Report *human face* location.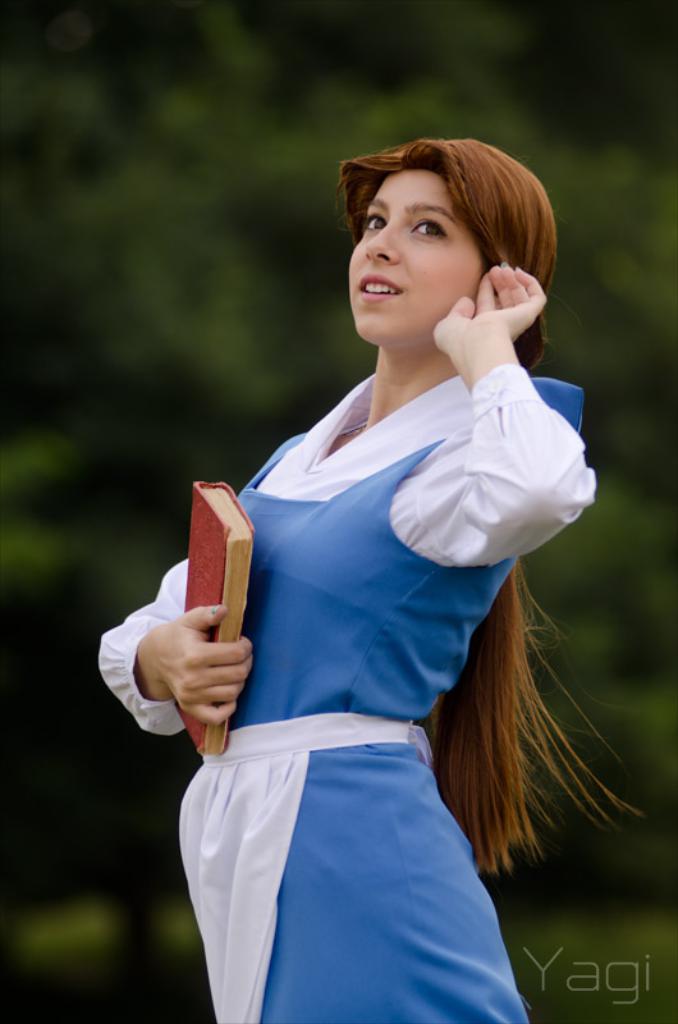
Report: <box>347,169,481,343</box>.
